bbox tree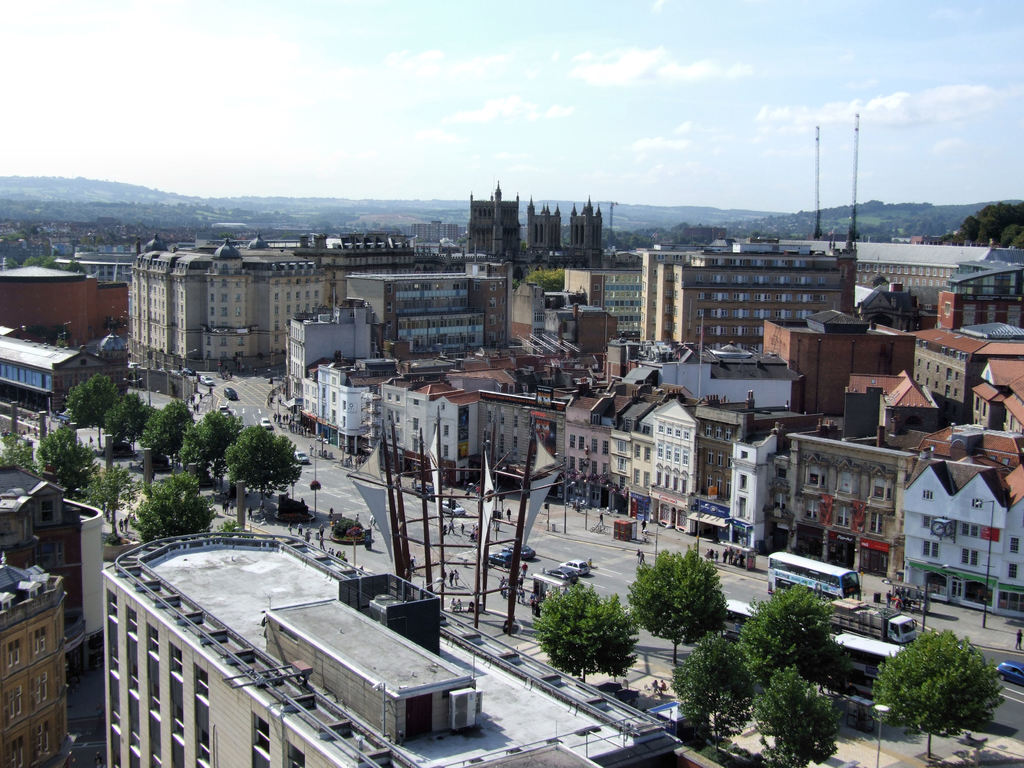
bbox=(180, 404, 239, 486)
